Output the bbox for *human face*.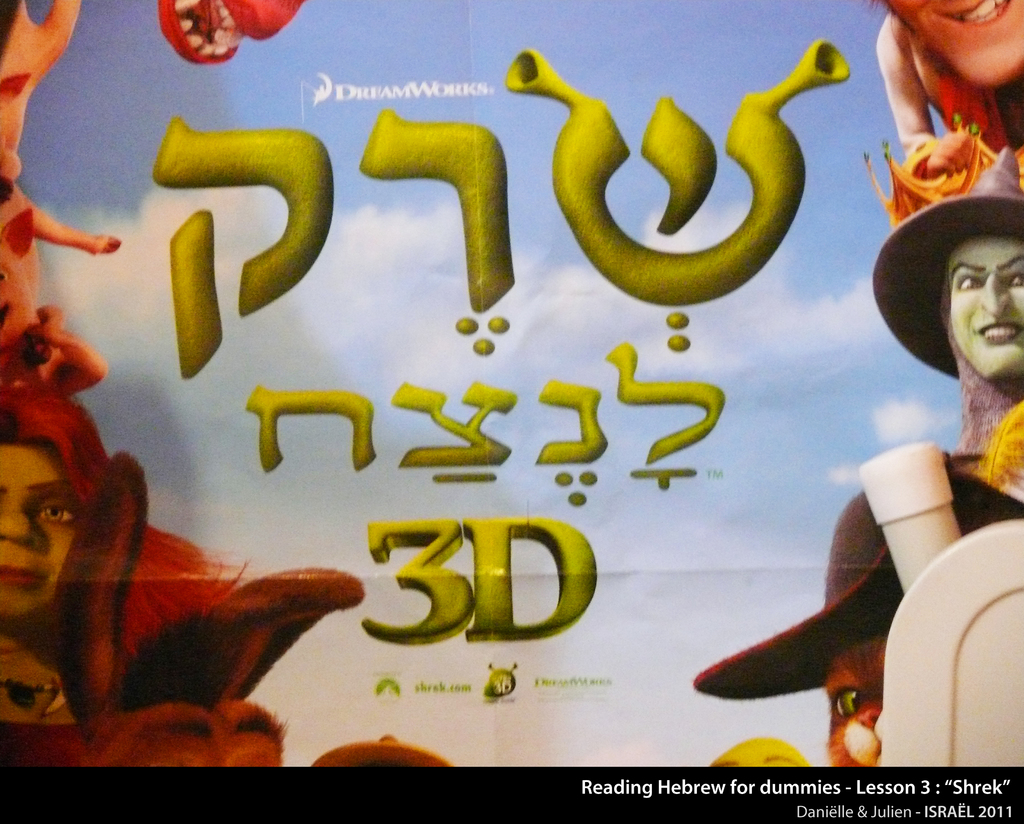
[left=885, top=0, right=1023, bottom=88].
